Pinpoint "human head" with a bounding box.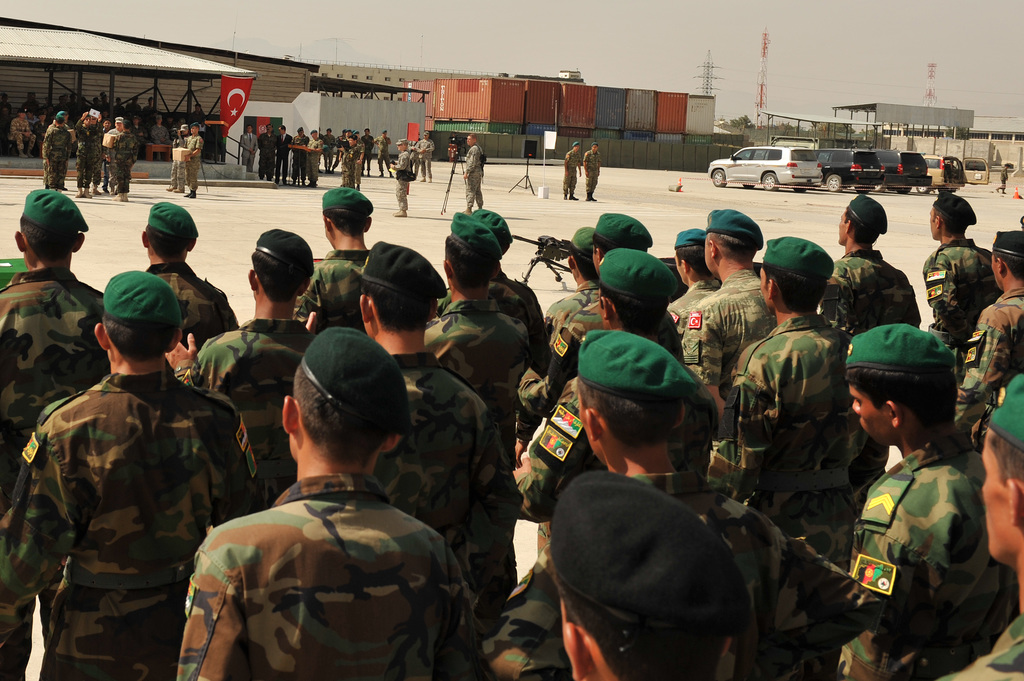
bbox=[140, 205, 198, 259].
